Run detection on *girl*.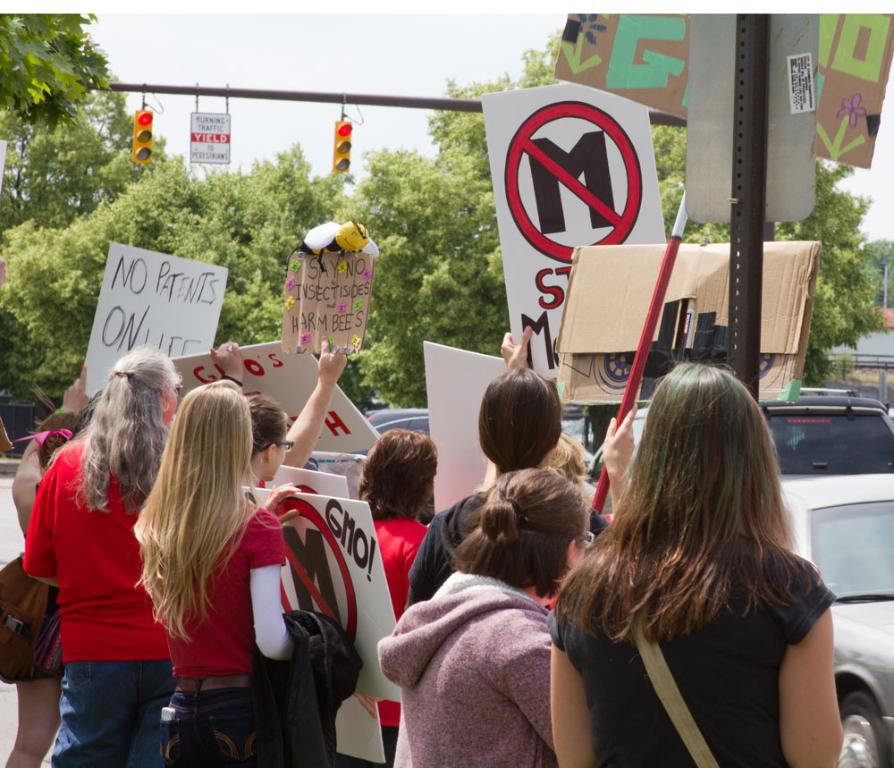
Result: bbox(375, 458, 600, 767).
